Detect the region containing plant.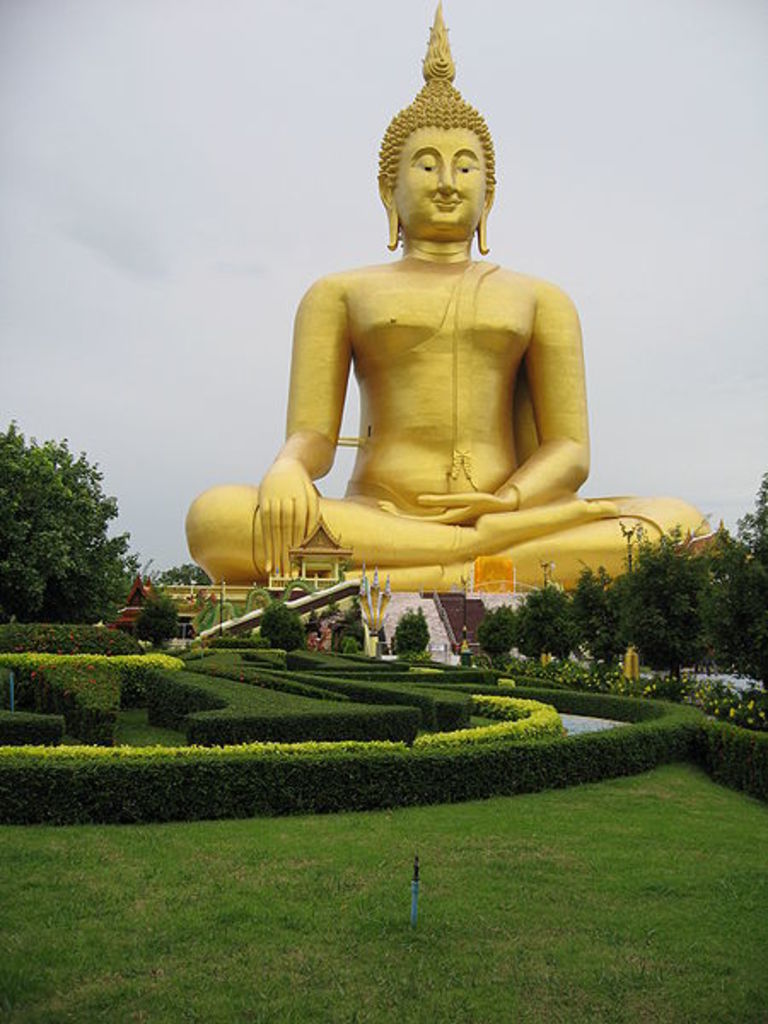
0/708/67/742.
